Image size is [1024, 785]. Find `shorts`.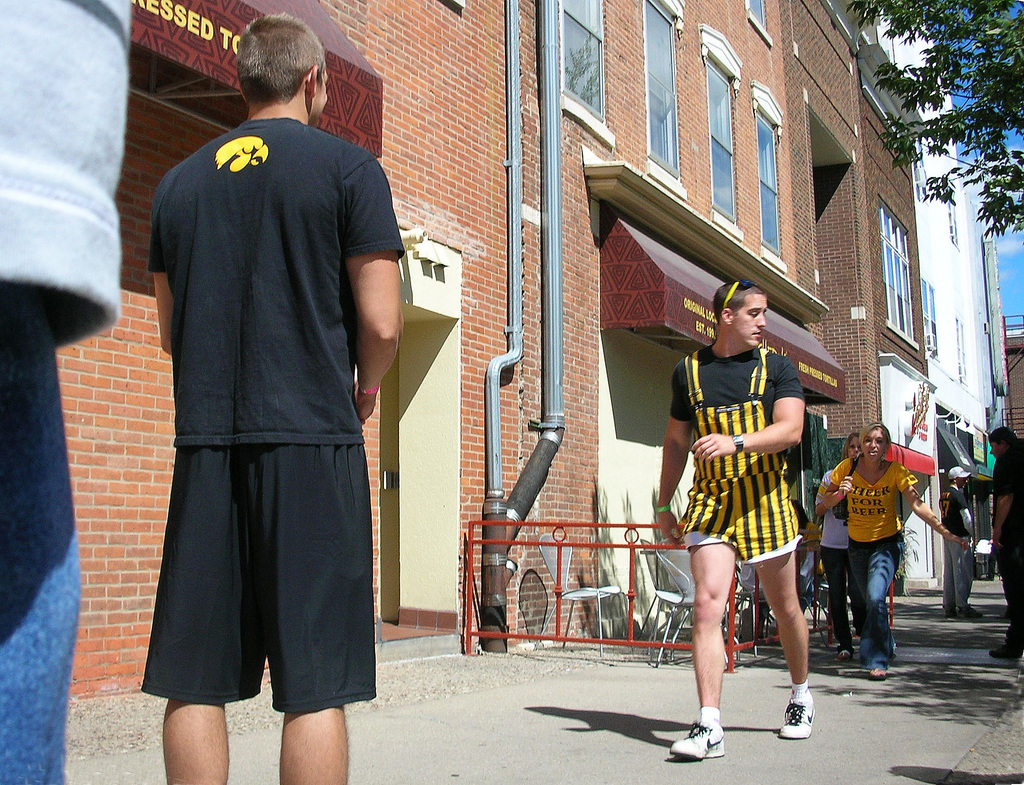
141:443:376:715.
